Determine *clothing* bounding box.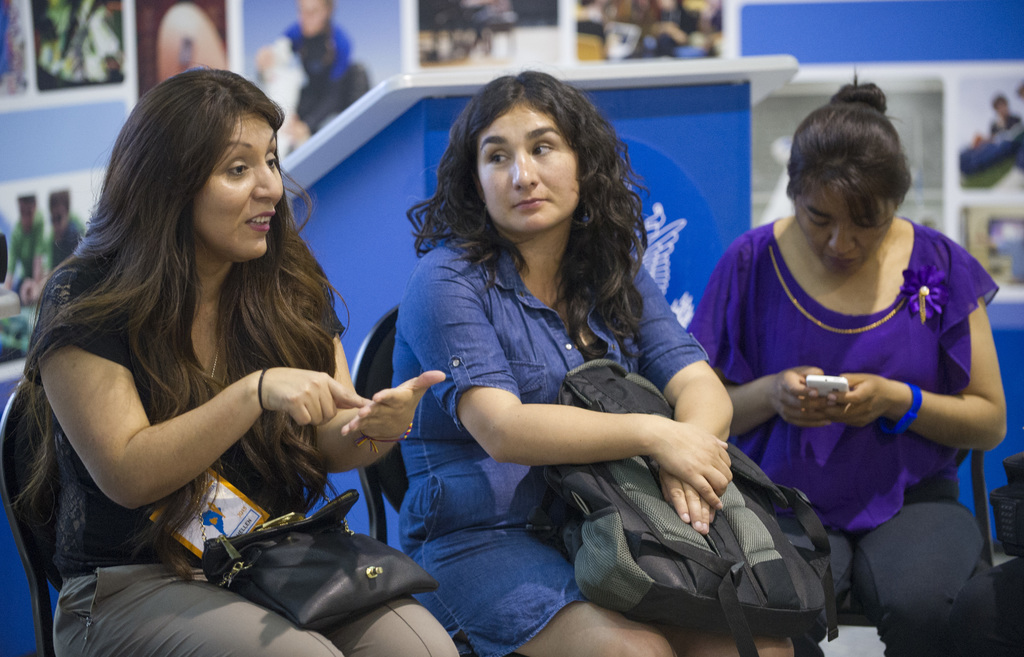
Determined: bbox=[685, 214, 1000, 656].
